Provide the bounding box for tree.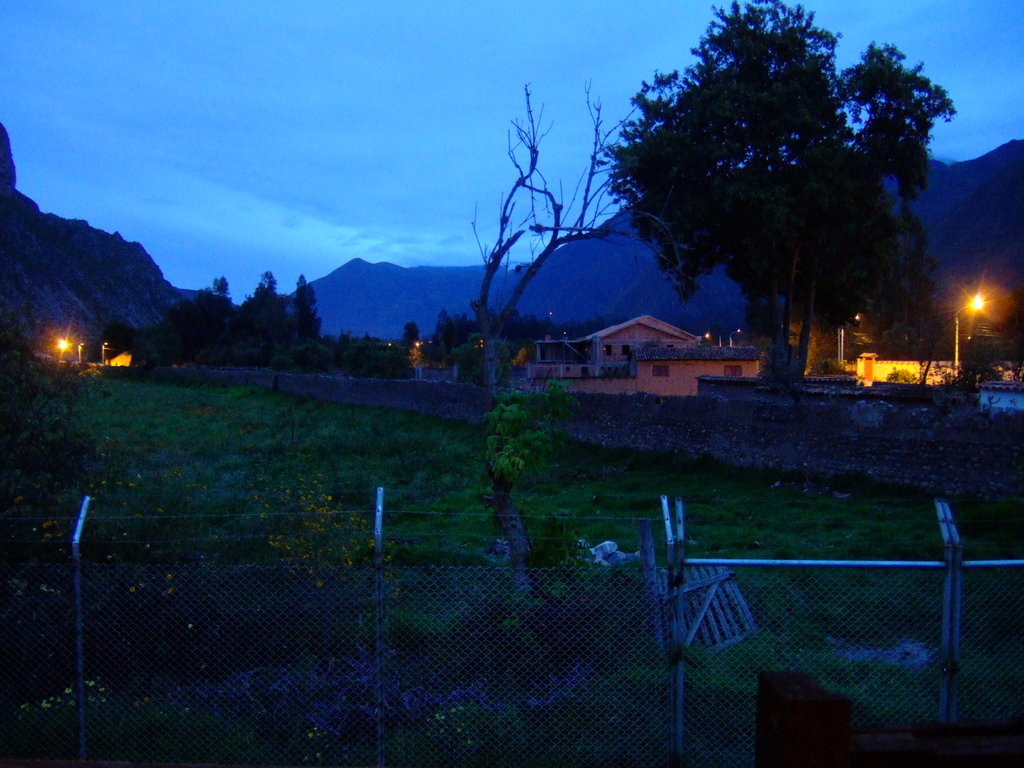
466,76,727,636.
